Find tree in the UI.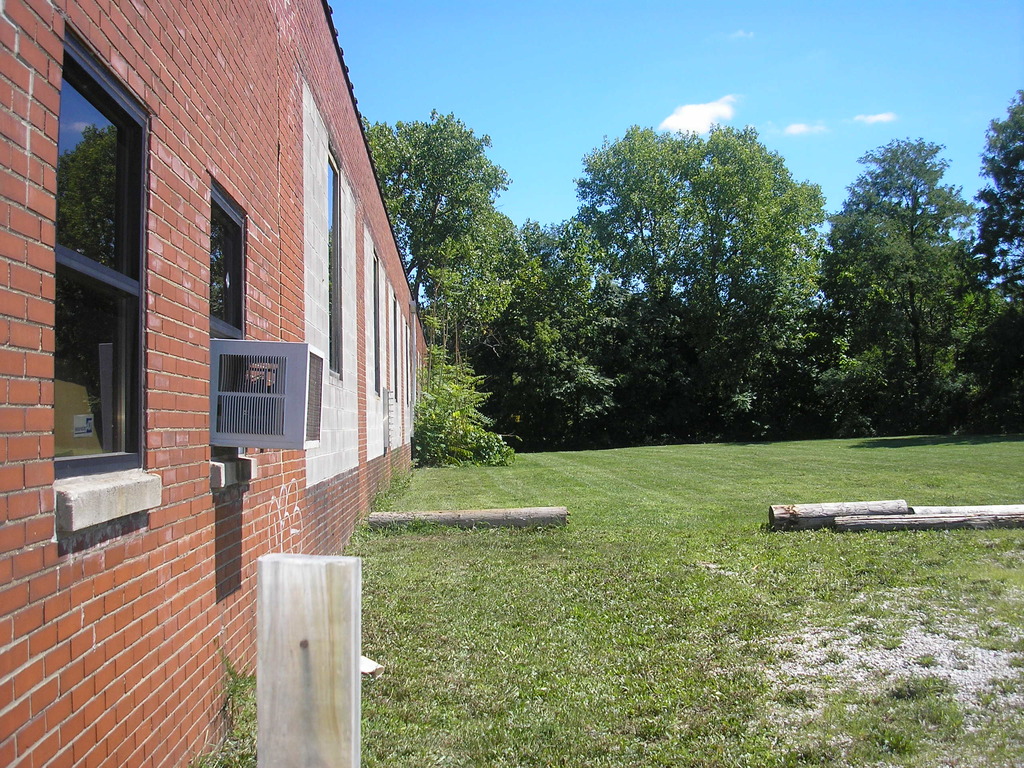
UI element at rect(799, 120, 991, 446).
